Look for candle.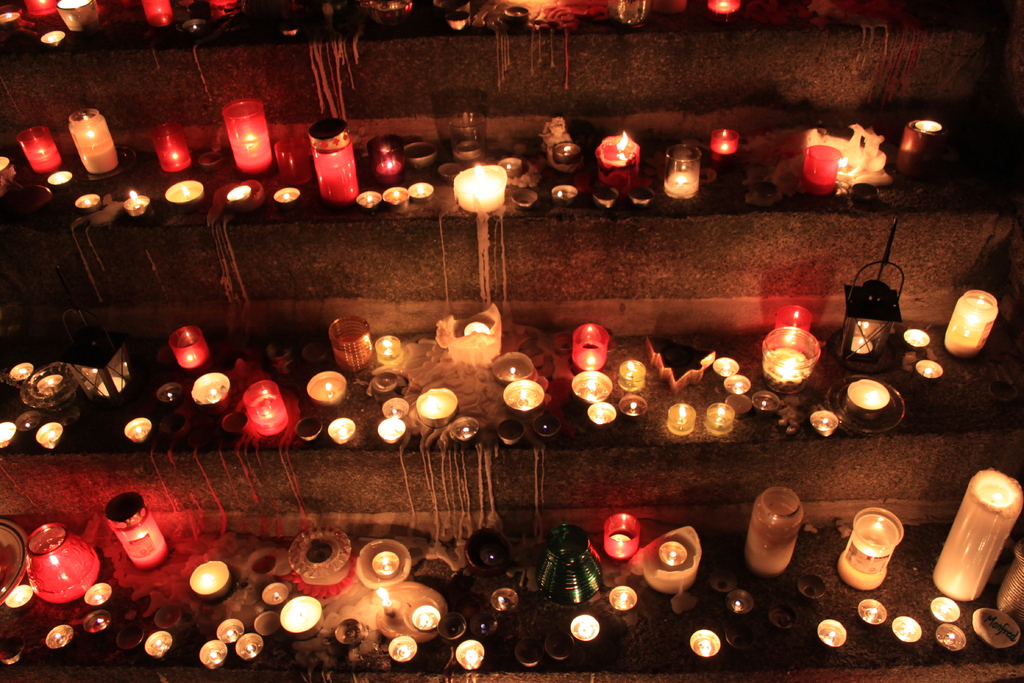
Found: 35, 422, 64, 449.
